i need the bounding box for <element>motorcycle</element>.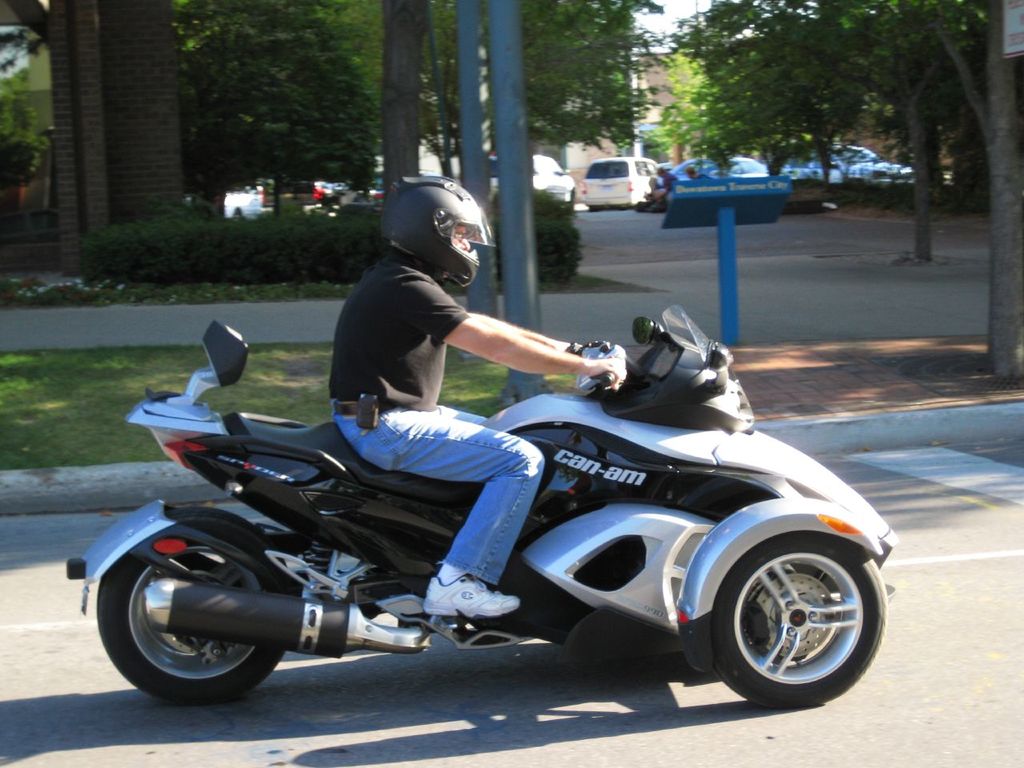
Here it is: {"left": 86, "top": 313, "right": 918, "bottom": 716}.
